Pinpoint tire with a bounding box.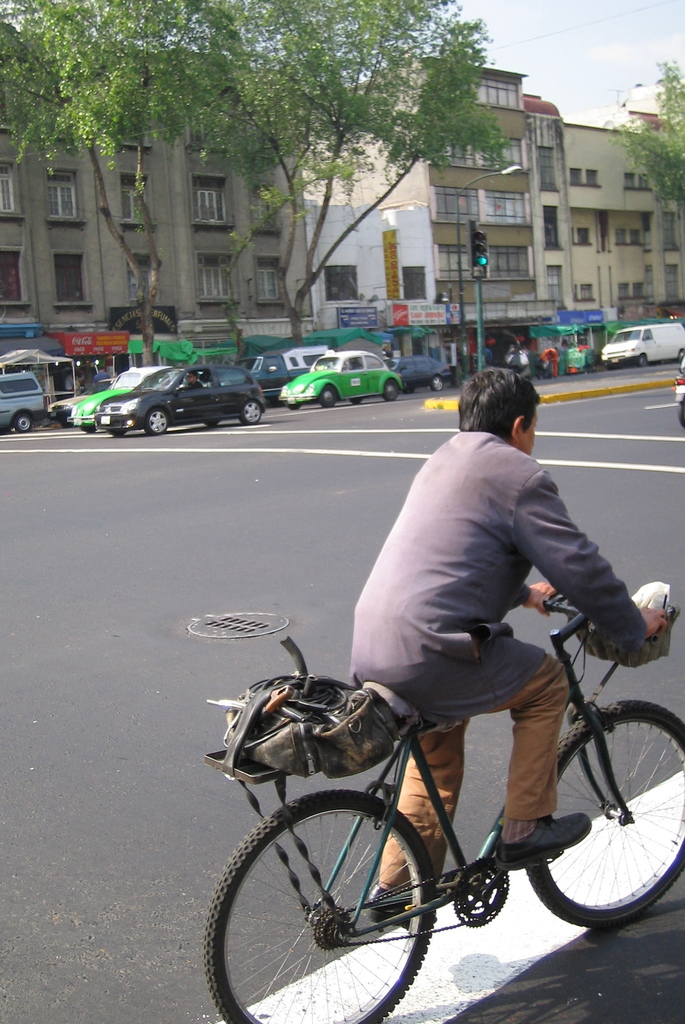
(x1=521, y1=705, x2=684, y2=930).
